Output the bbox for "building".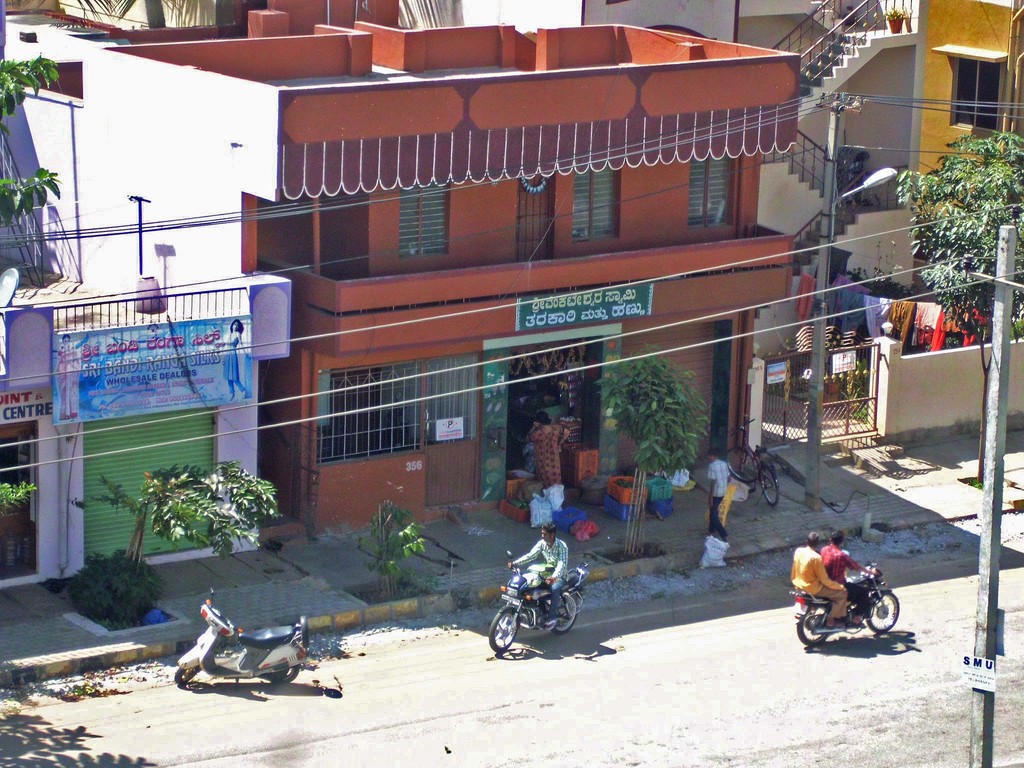
[395,0,1023,449].
